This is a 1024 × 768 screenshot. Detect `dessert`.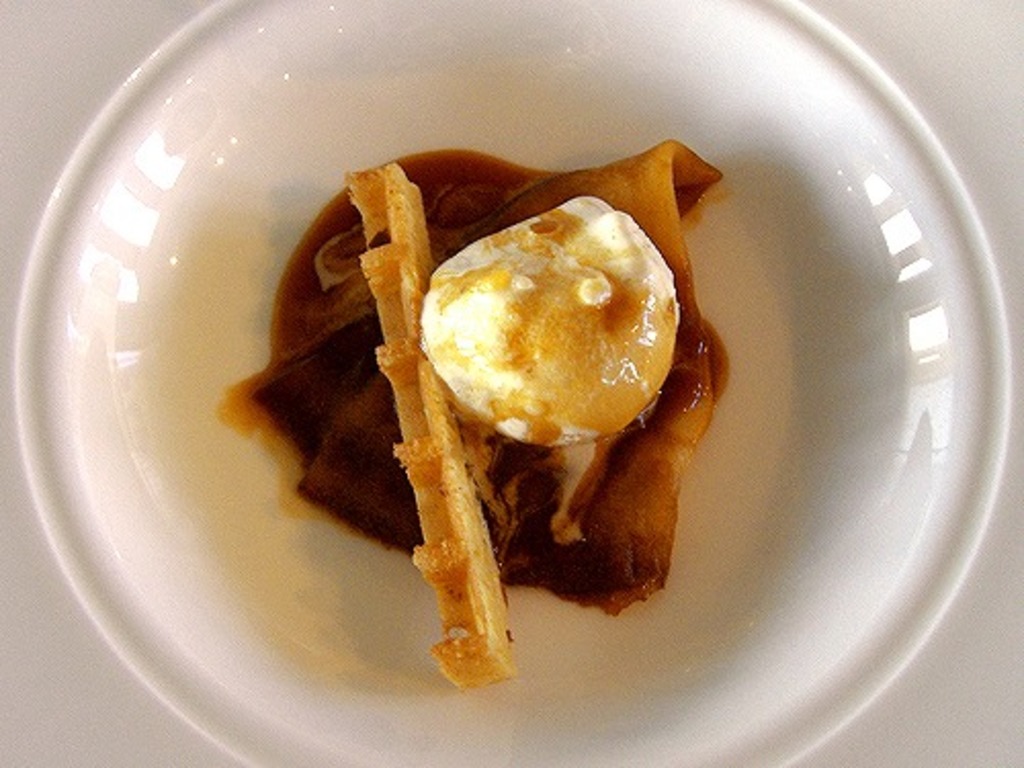
locate(311, 162, 762, 653).
